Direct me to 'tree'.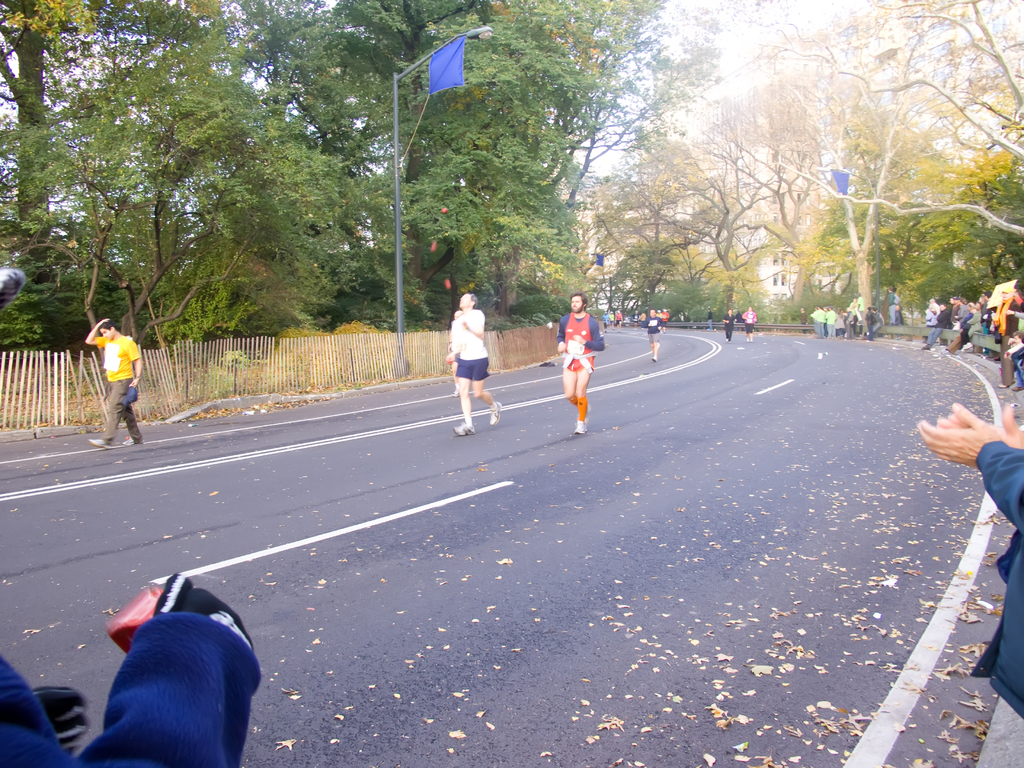
Direction: (left=564, top=124, right=737, bottom=318).
